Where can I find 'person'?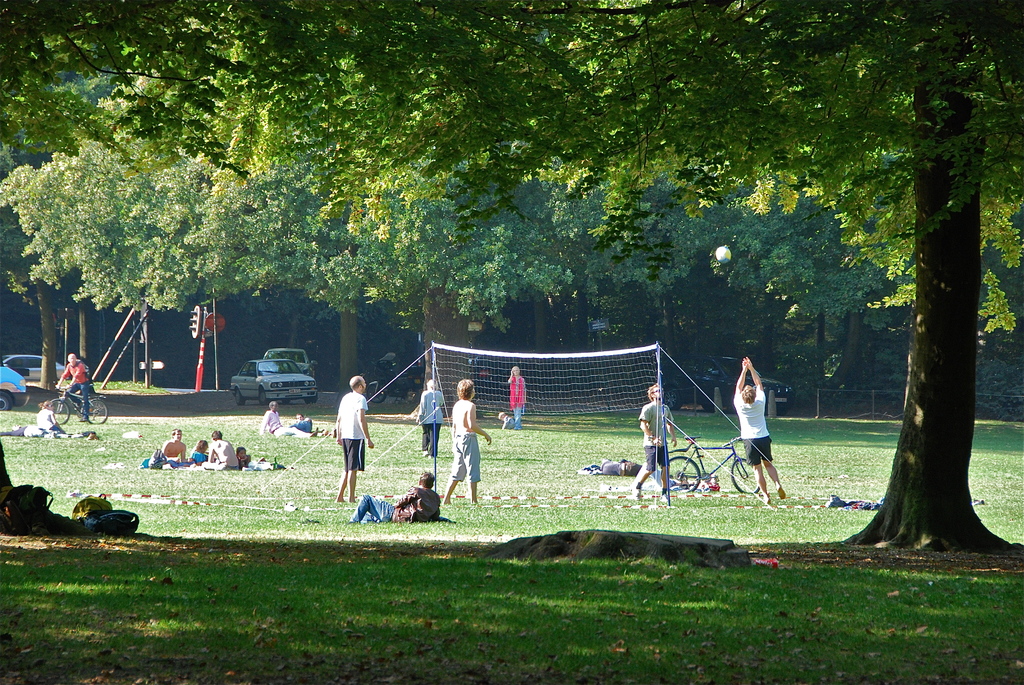
You can find it at [x1=444, y1=379, x2=493, y2=514].
